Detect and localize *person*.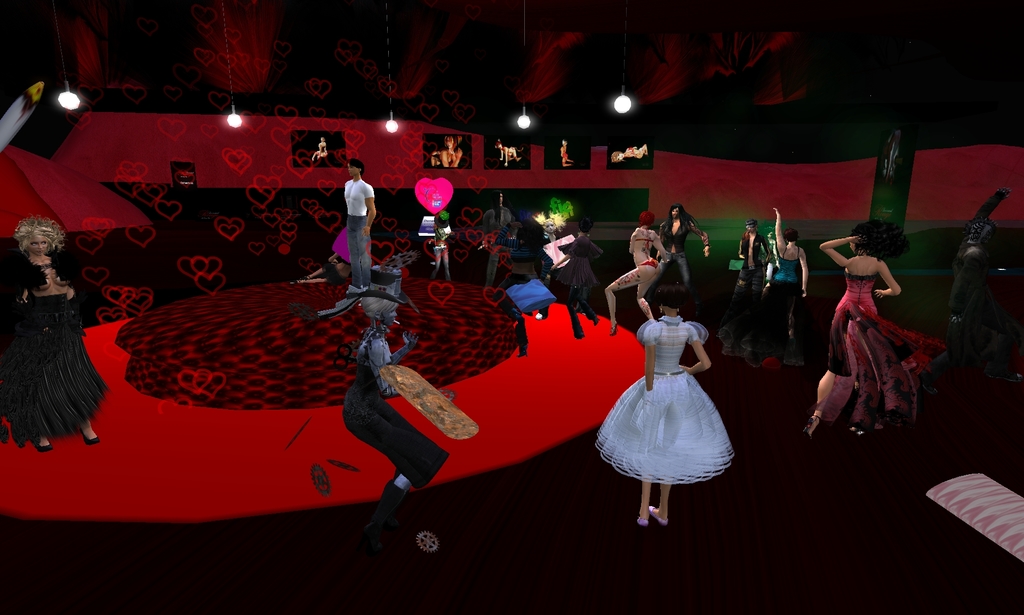
Localized at left=488, top=217, right=554, bottom=357.
